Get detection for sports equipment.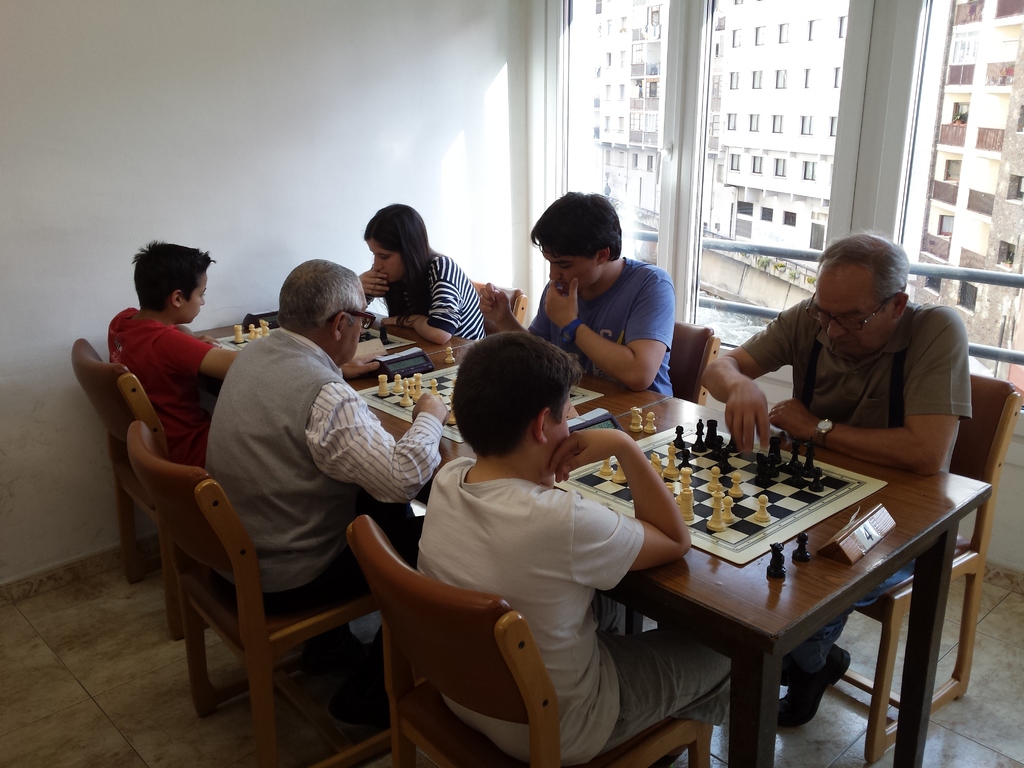
Detection: crop(794, 527, 816, 566).
